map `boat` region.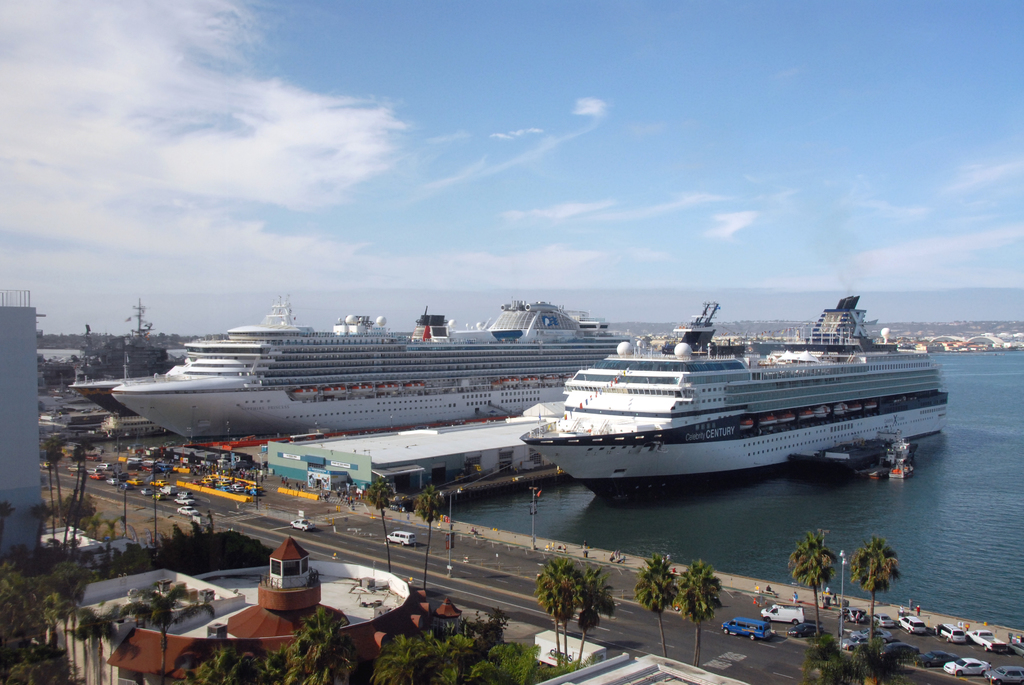
Mapped to detection(756, 413, 780, 428).
